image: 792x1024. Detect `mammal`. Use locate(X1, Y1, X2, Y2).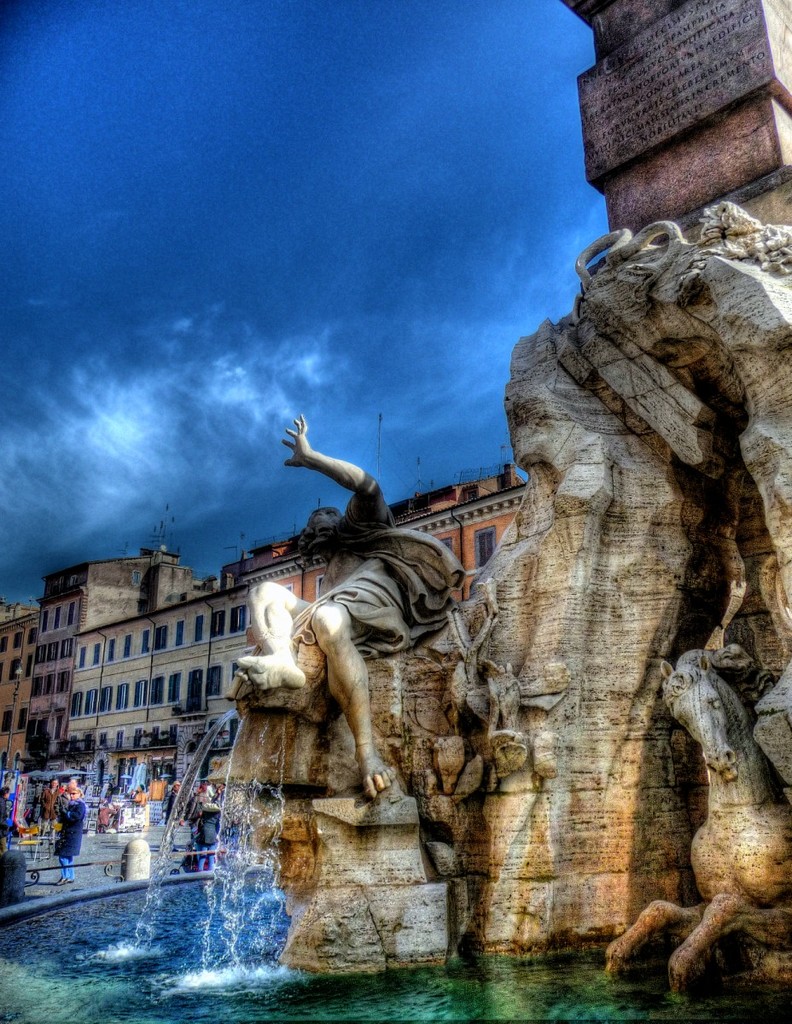
locate(54, 791, 82, 887).
